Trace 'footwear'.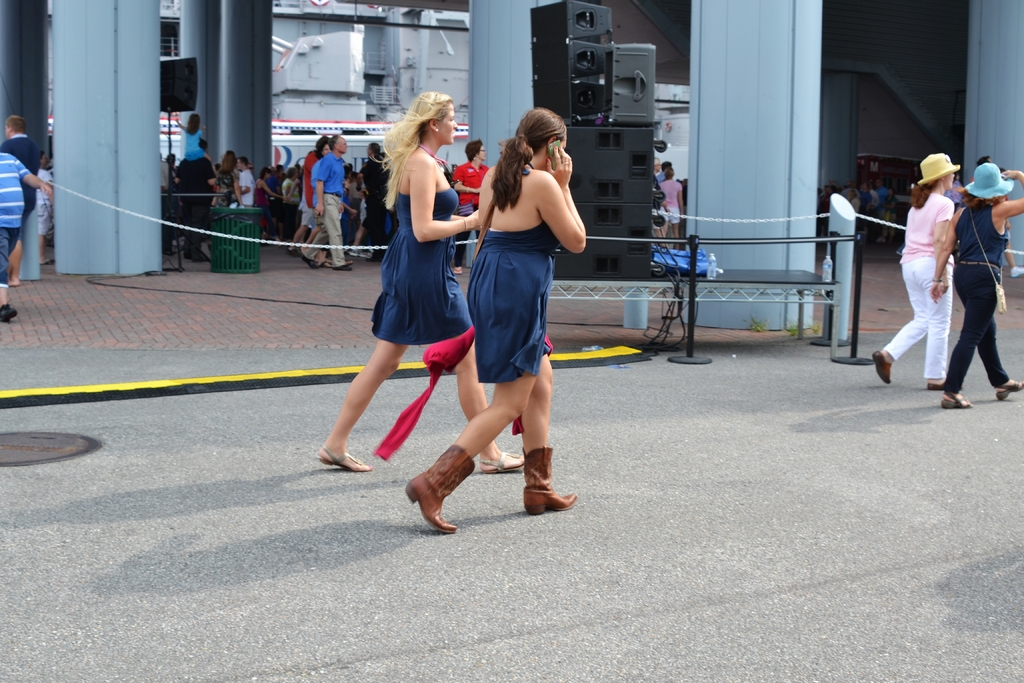
Traced to 997,378,1023,403.
